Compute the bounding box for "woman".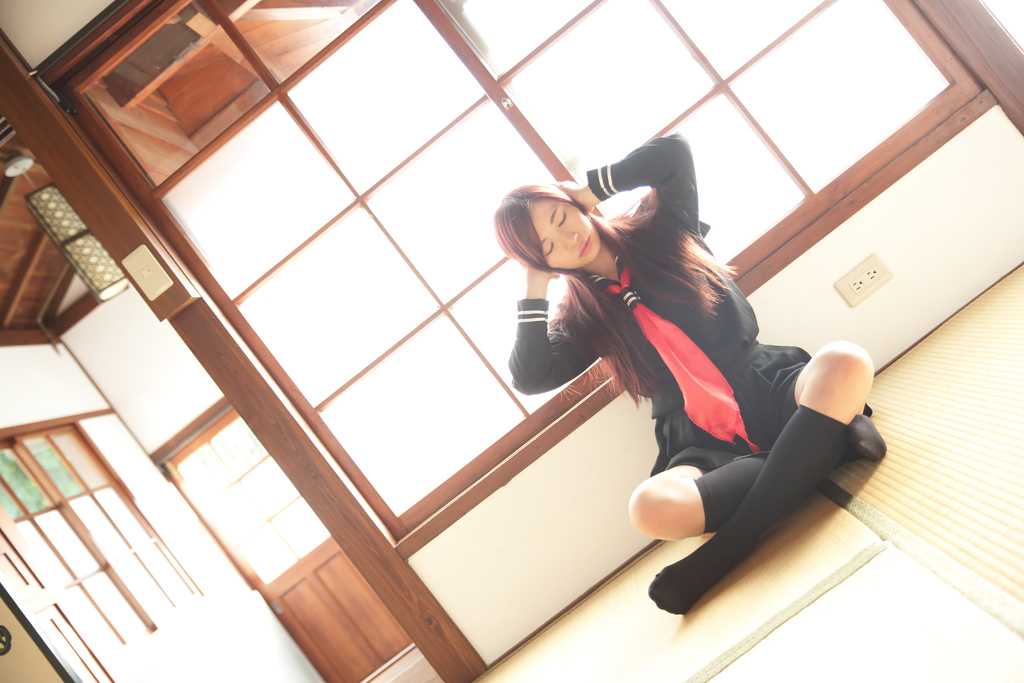
x1=504 y1=136 x2=870 y2=630.
